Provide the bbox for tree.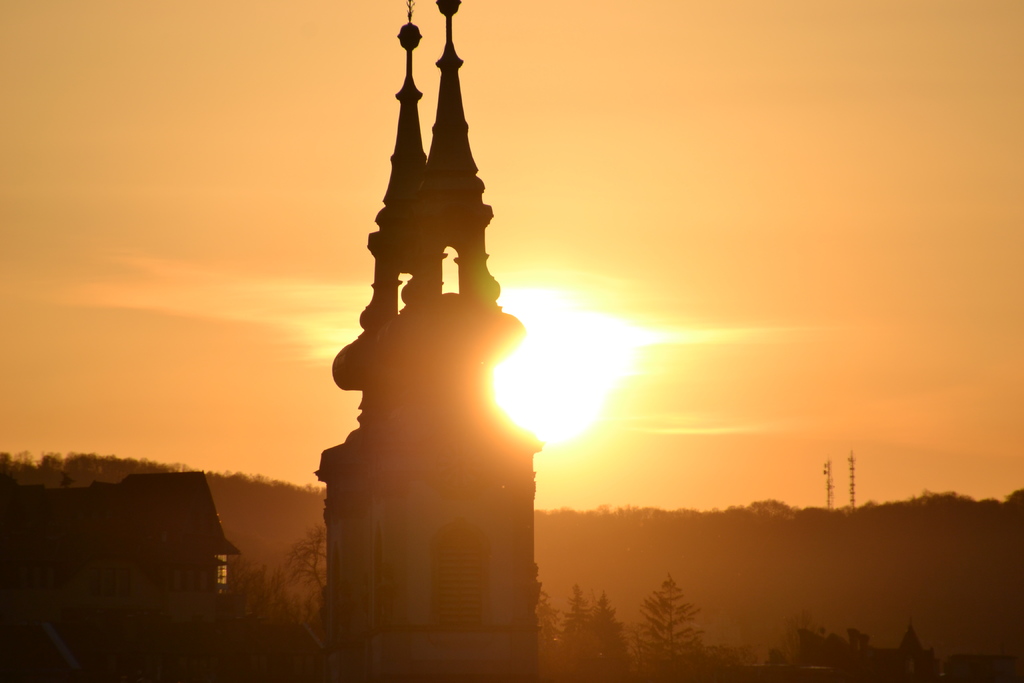
Rect(86, 452, 106, 484).
